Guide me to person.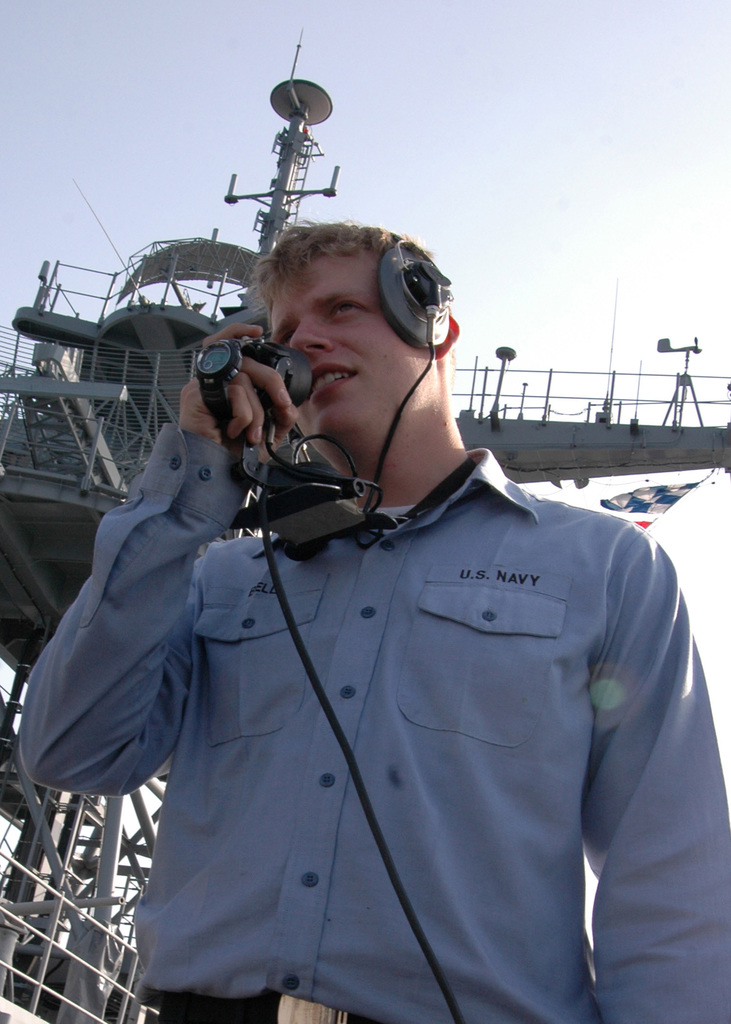
Guidance: BBox(65, 214, 679, 1019).
